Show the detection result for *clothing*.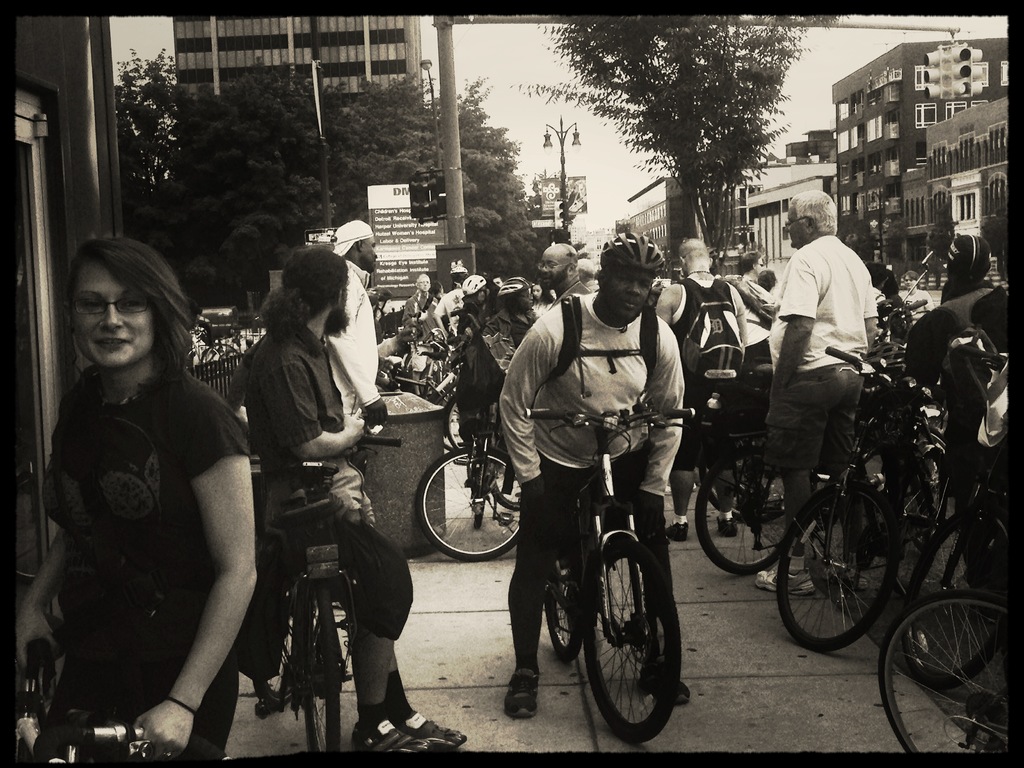
crop(239, 315, 413, 646).
